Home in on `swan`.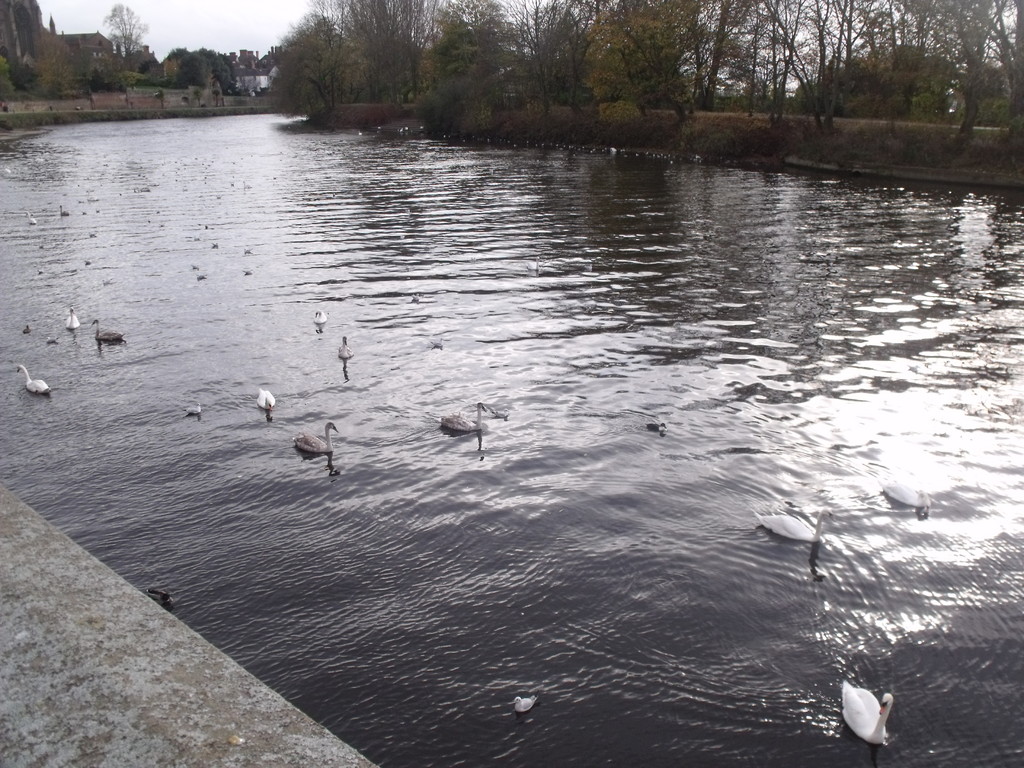
Homed in at [87,319,127,341].
